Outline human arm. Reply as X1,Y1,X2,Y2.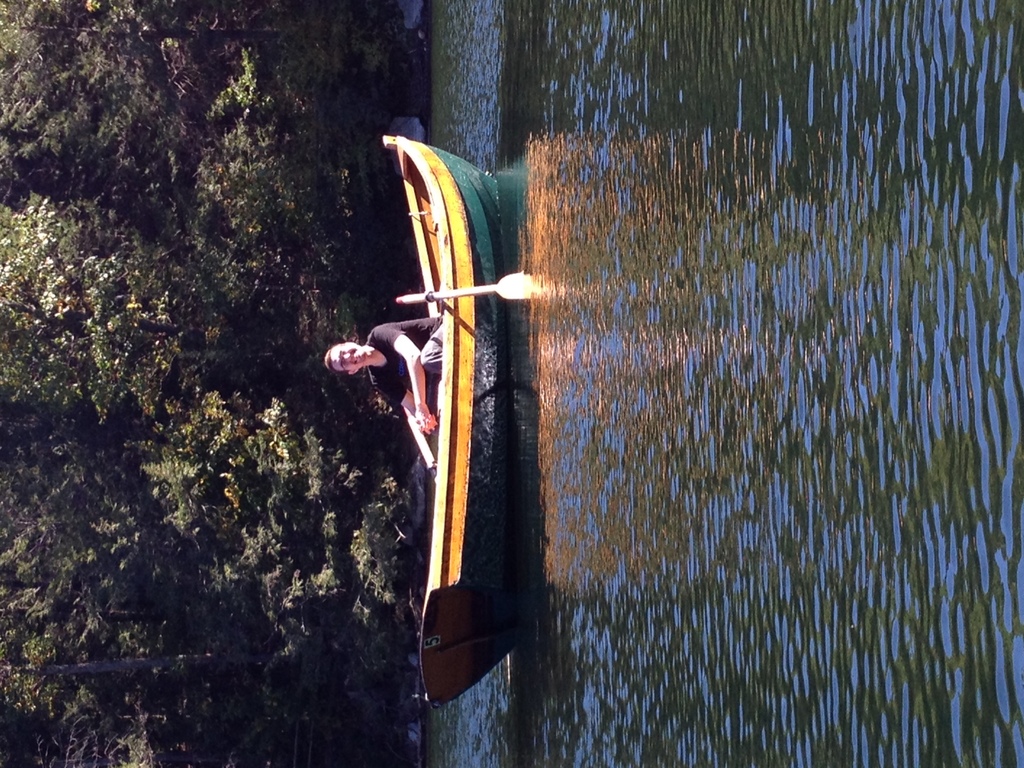
376,323,428,433.
